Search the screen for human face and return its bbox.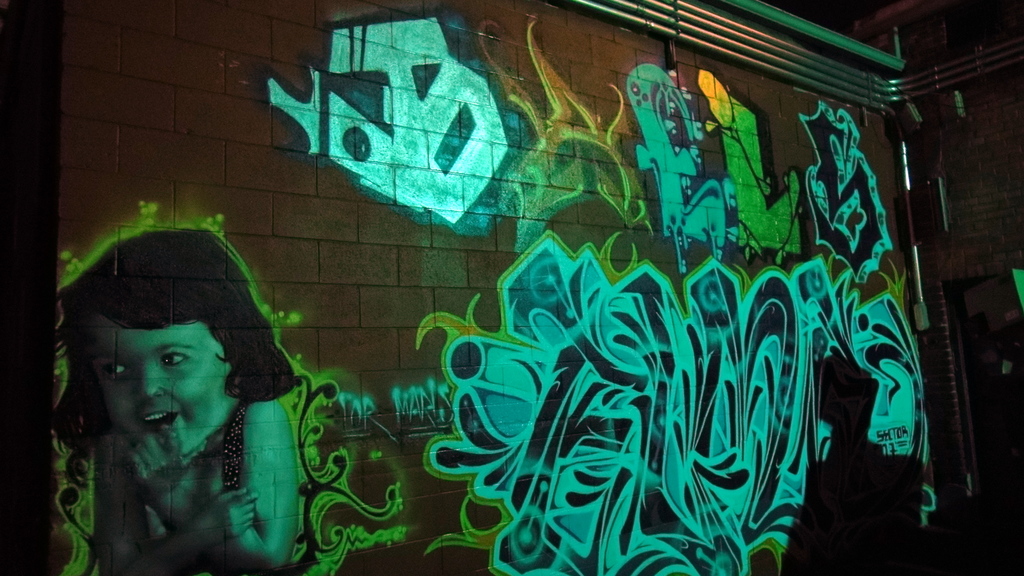
Found: box(92, 316, 234, 461).
